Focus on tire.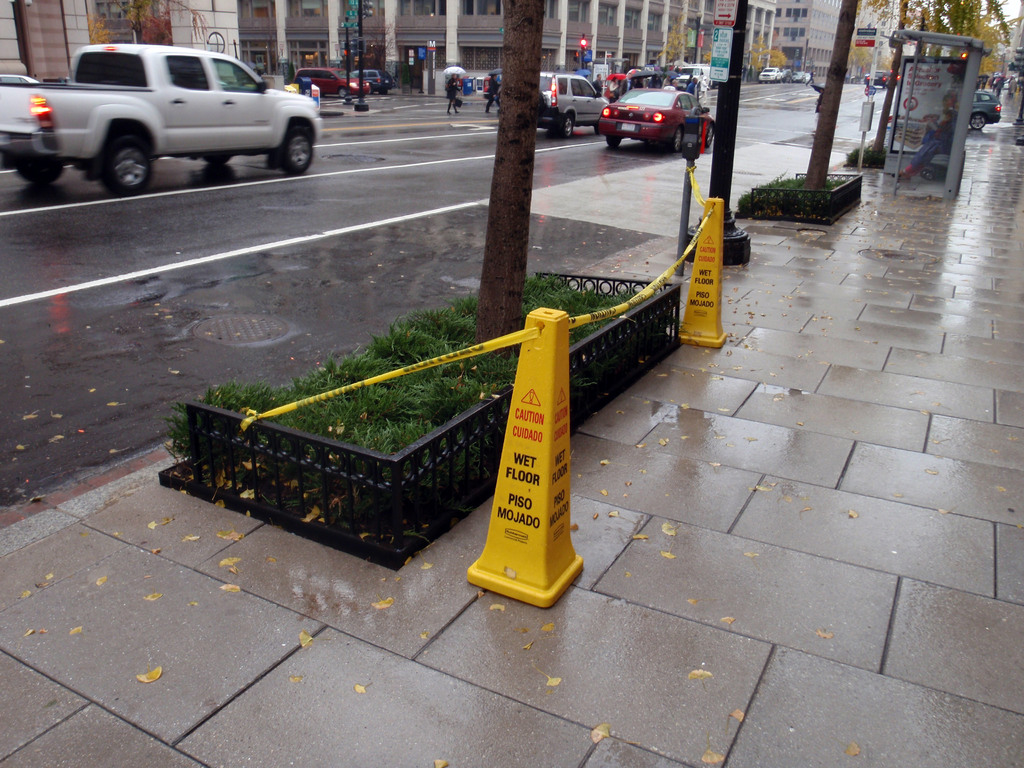
Focused at left=380, top=86, right=387, bottom=95.
